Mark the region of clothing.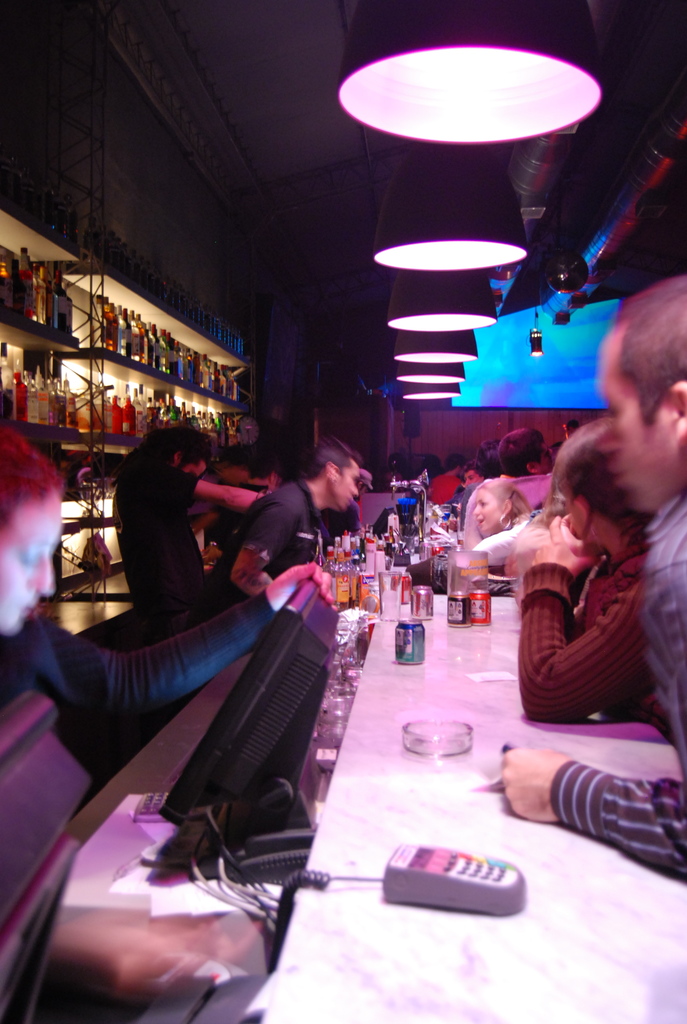
Region: pyautogui.locateOnScreen(191, 477, 324, 622).
